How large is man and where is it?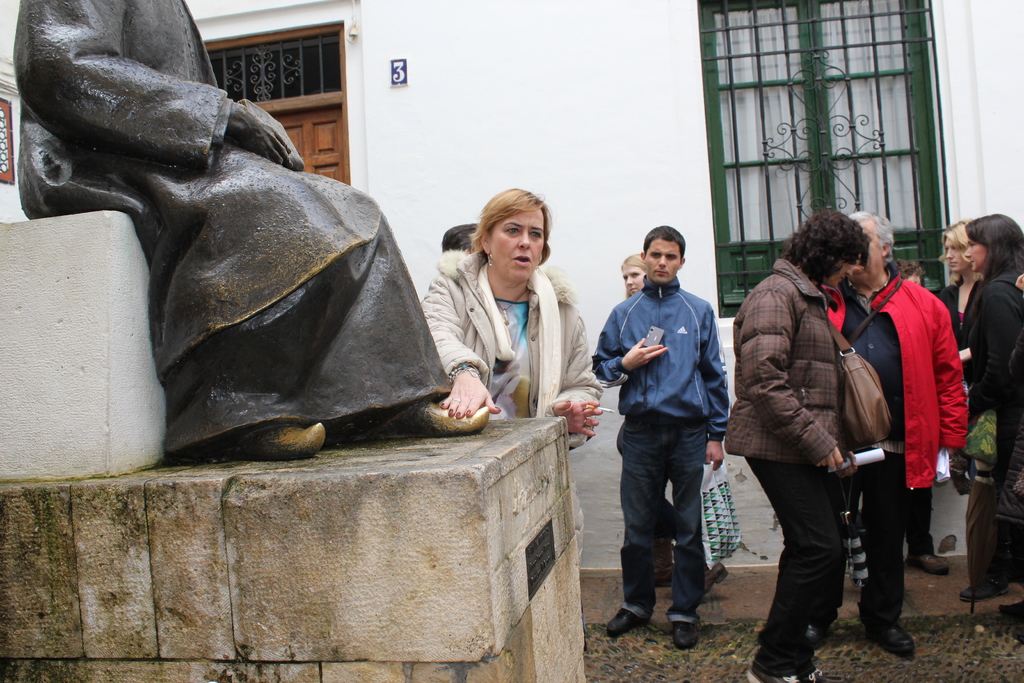
Bounding box: 811 208 972 648.
